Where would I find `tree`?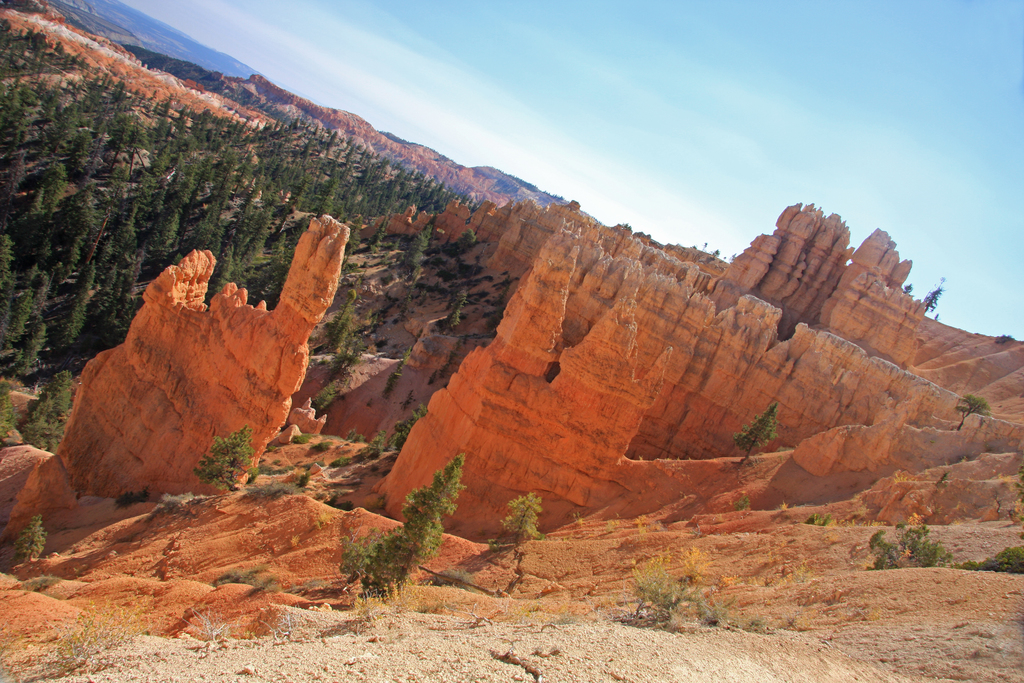
At [left=499, top=490, right=540, bottom=536].
